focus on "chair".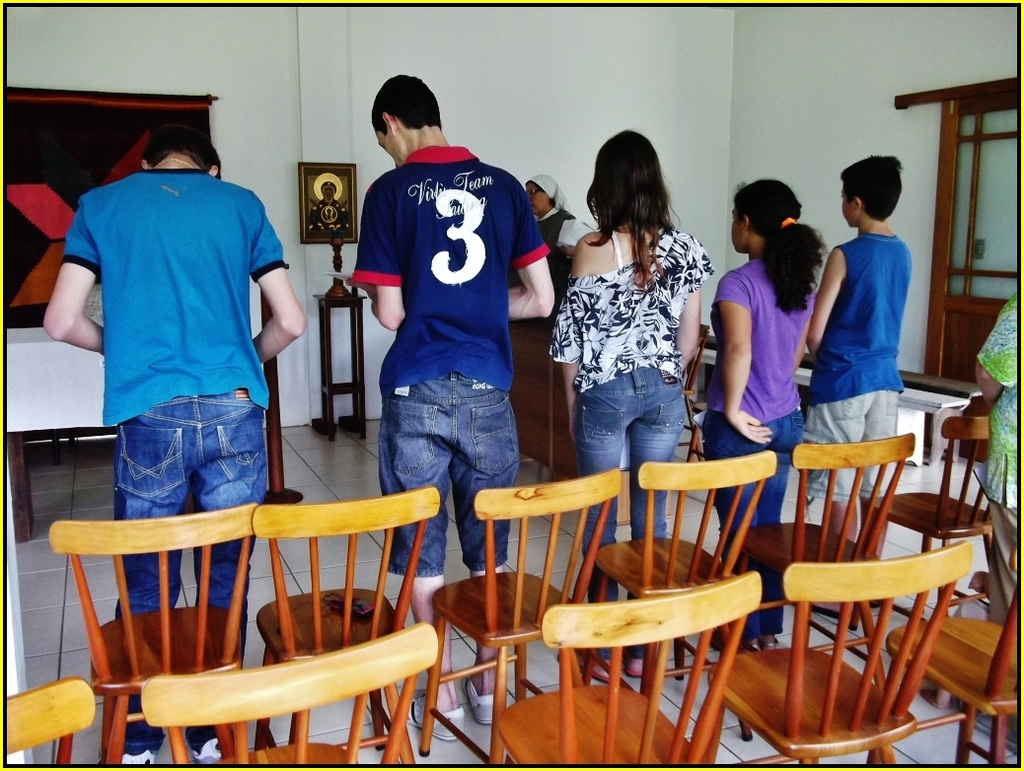
Focused at [x1=592, y1=451, x2=782, y2=739].
